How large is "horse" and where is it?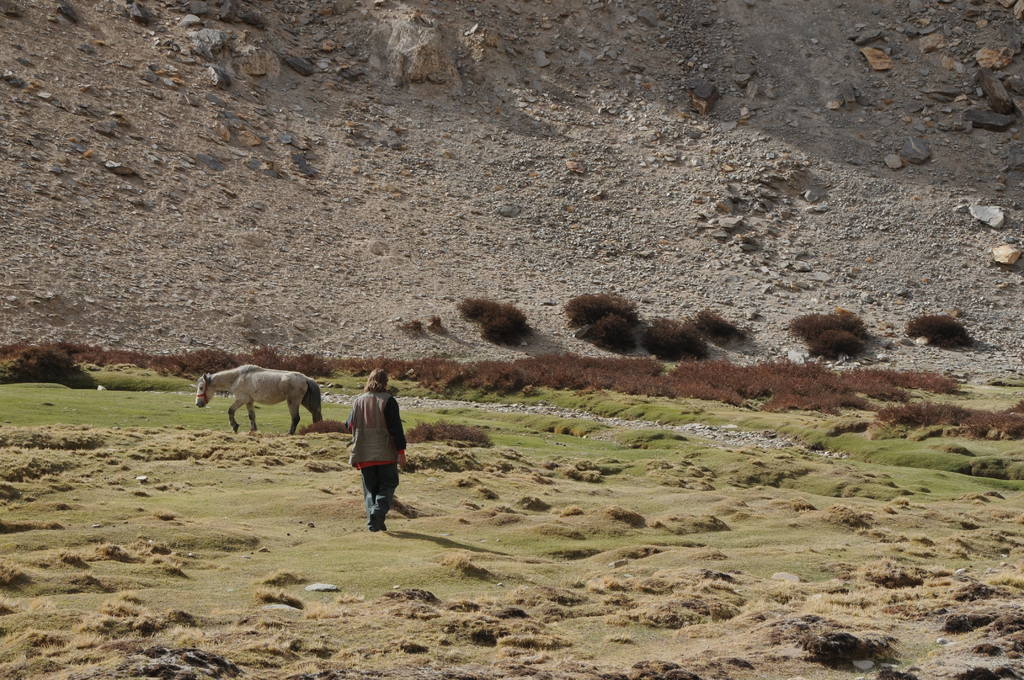
Bounding box: BBox(193, 363, 319, 434).
